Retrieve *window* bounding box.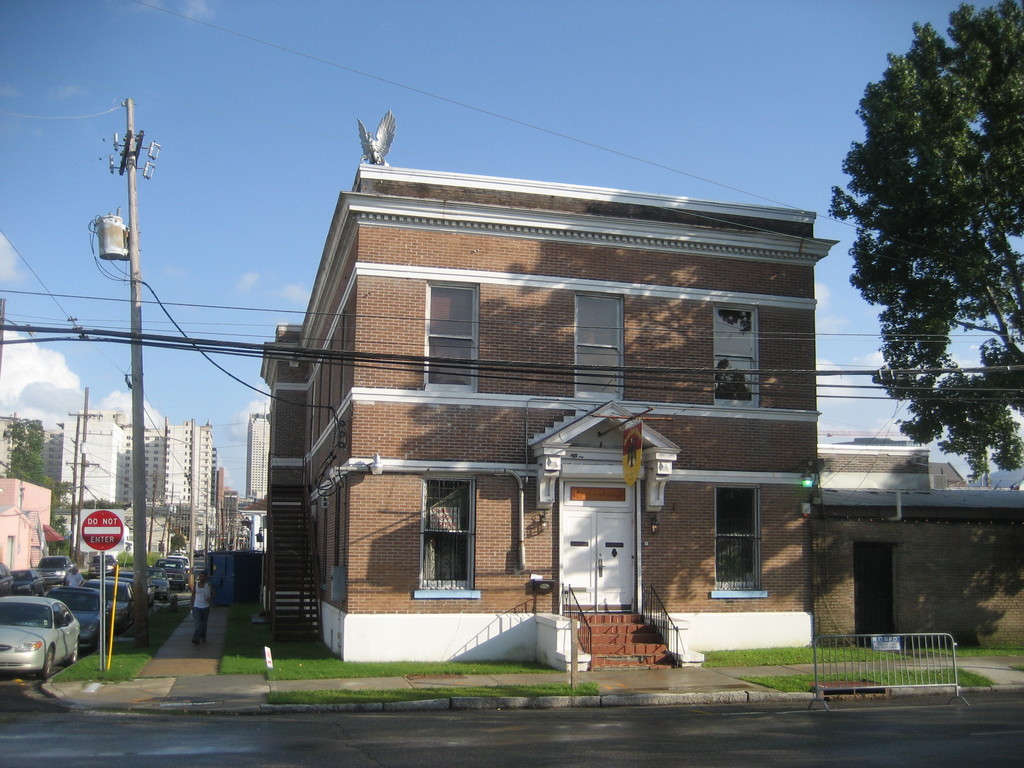
Bounding box: Rect(412, 474, 479, 598).
